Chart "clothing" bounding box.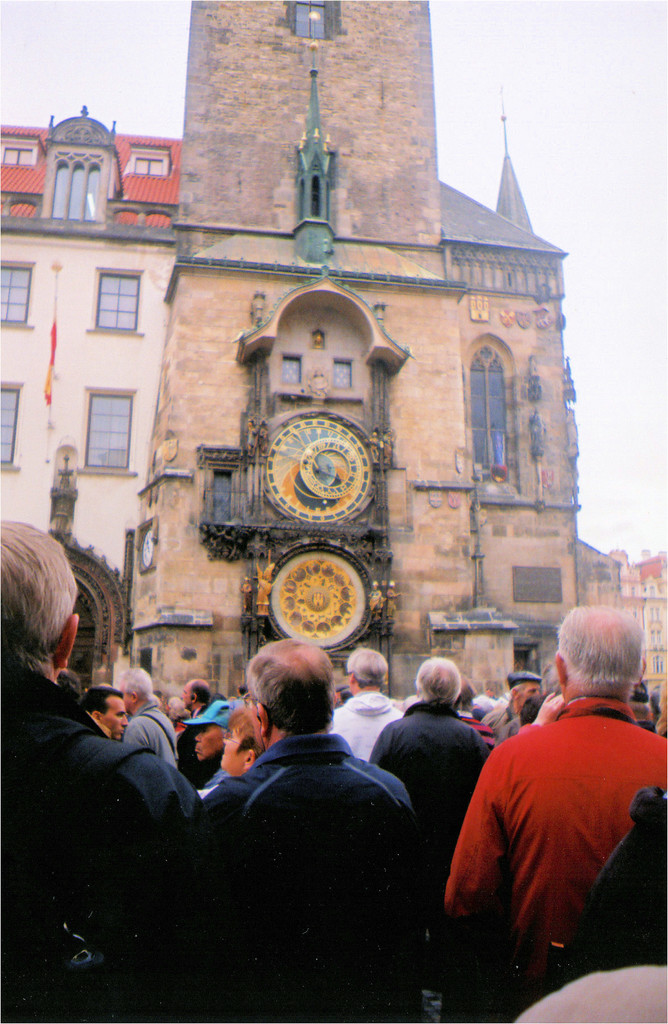
Charted: bbox(468, 678, 661, 973).
